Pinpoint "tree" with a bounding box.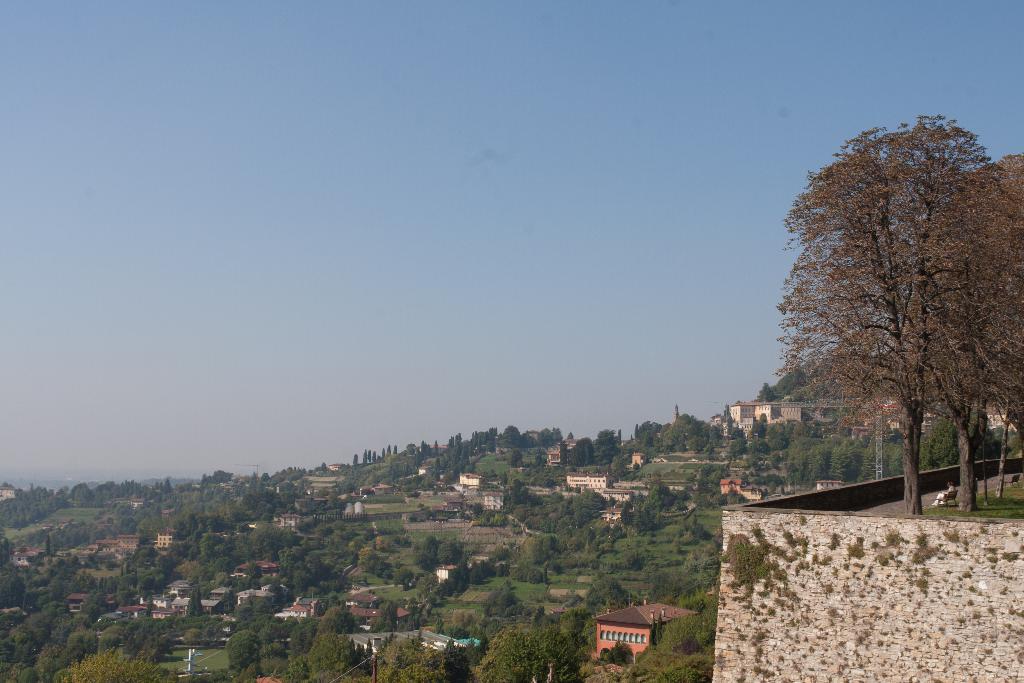
left=0, top=563, right=24, bottom=602.
